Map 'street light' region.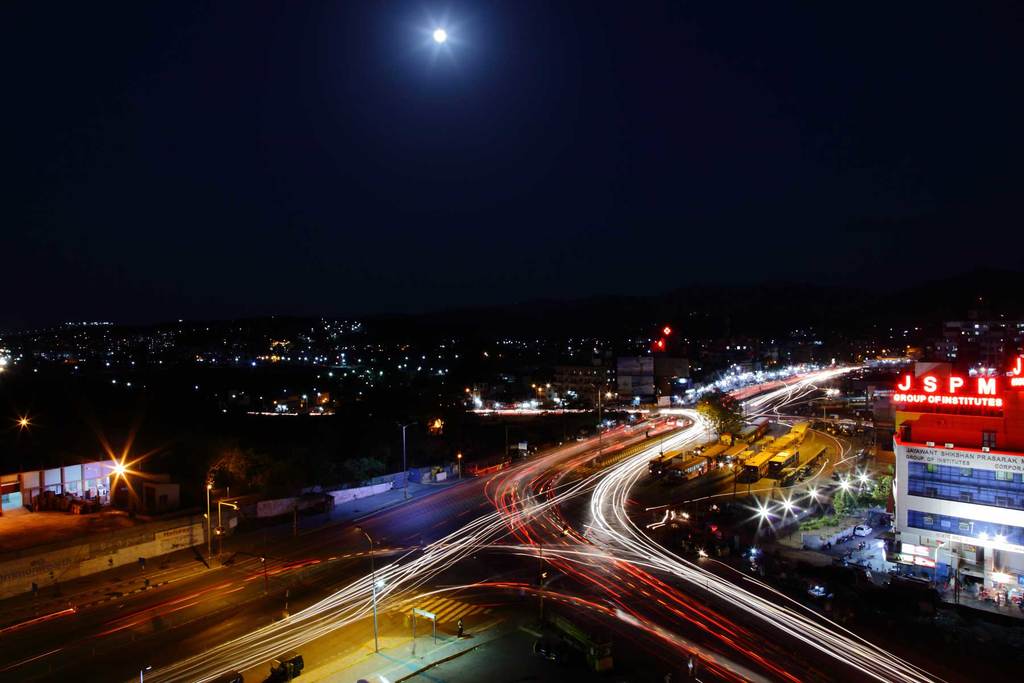
Mapped to (596, 386, 617, 461).
